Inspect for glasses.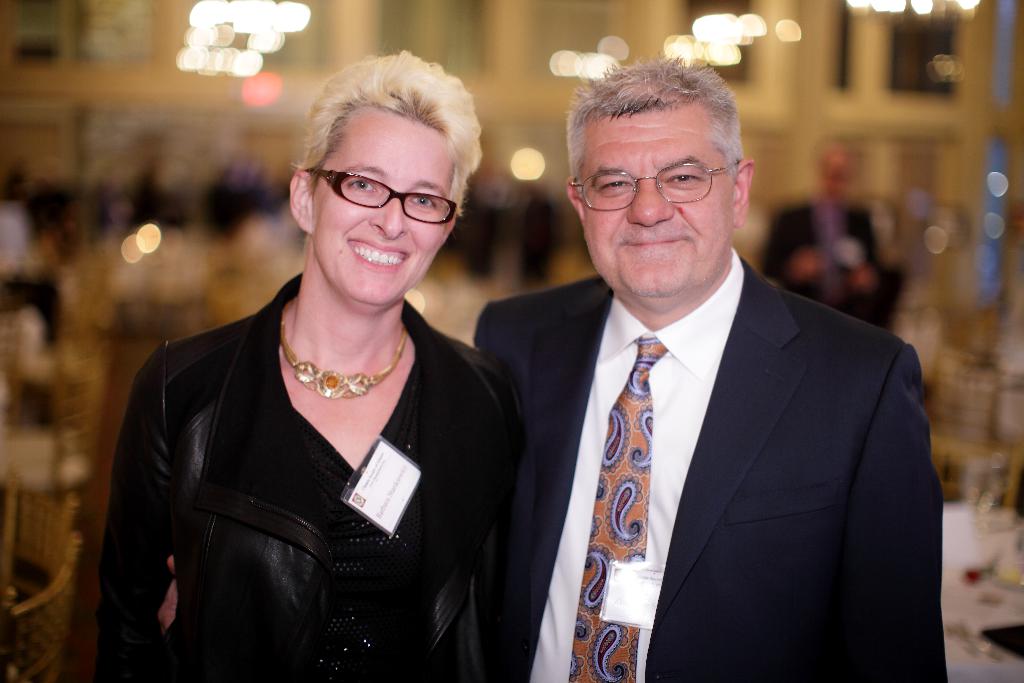
Inspection: 316,169,463,218.
